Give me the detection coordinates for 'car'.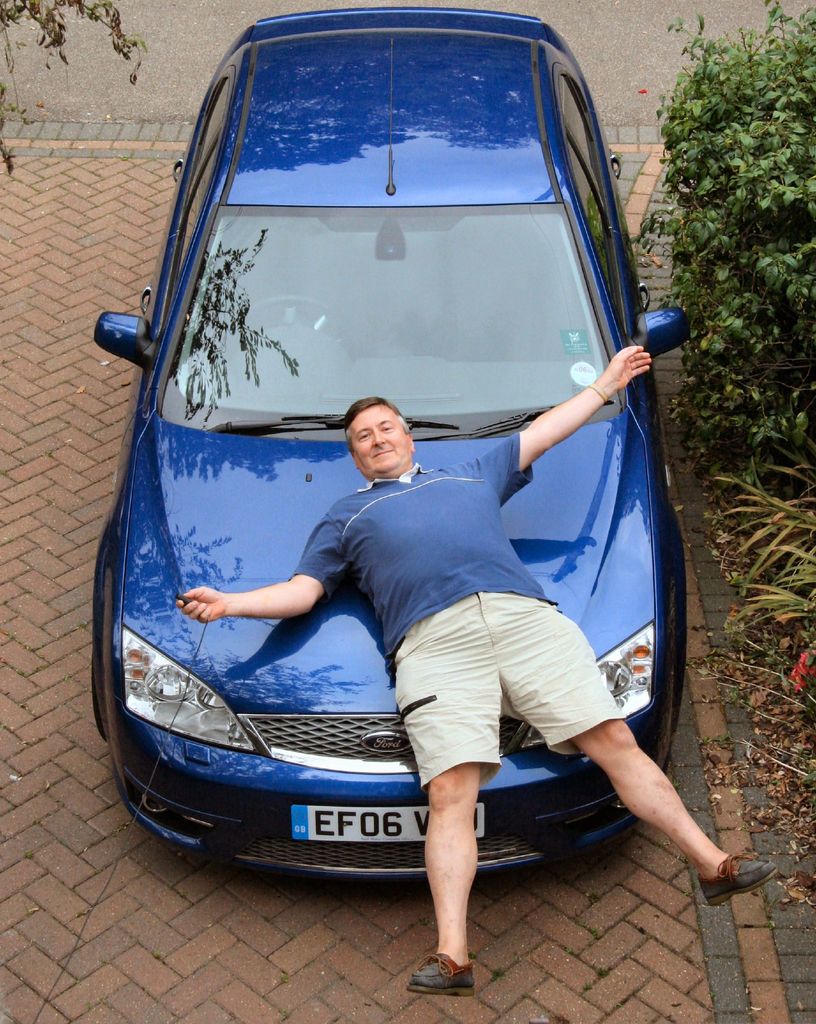
left=91, top=20, right=704, bottom=959.
